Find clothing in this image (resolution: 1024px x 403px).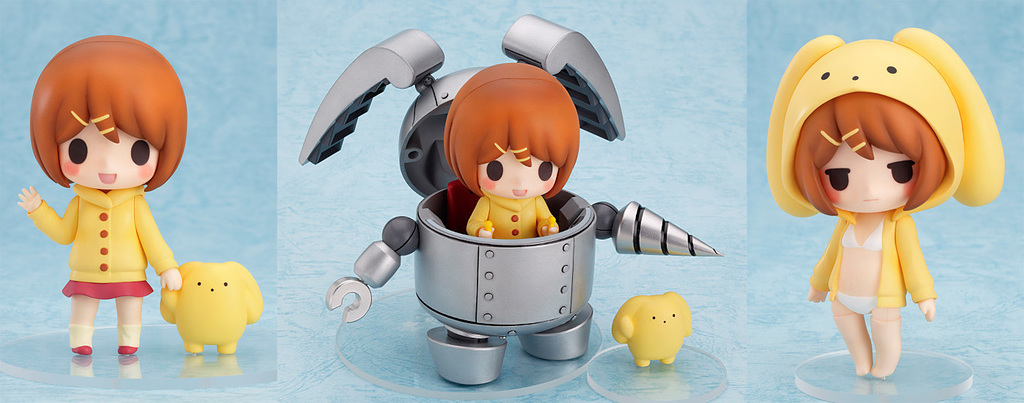
pyautogui.locateOnScreen(809, 210, 934, 314).
